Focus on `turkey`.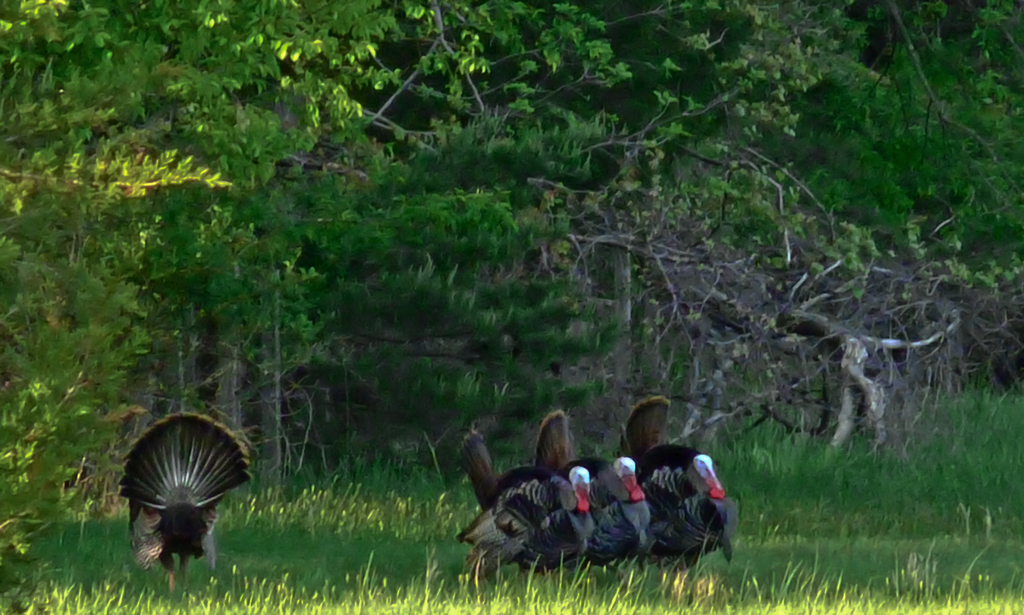
Focused at crop(527, 409, 655, 584).
